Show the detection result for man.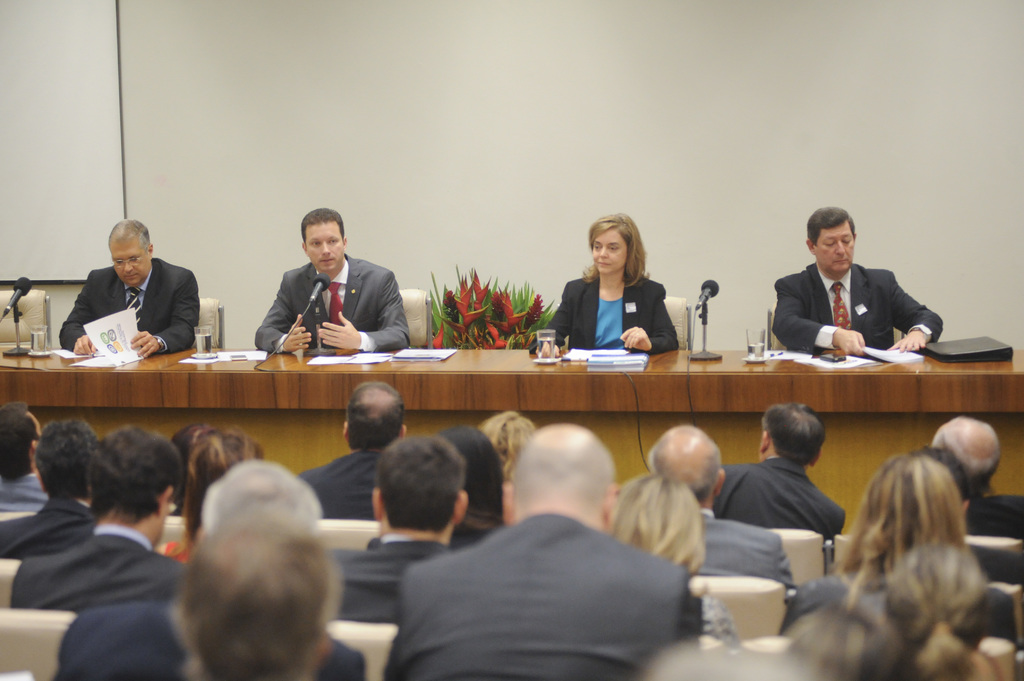
<region>767, 208, 947, 356</region>.
